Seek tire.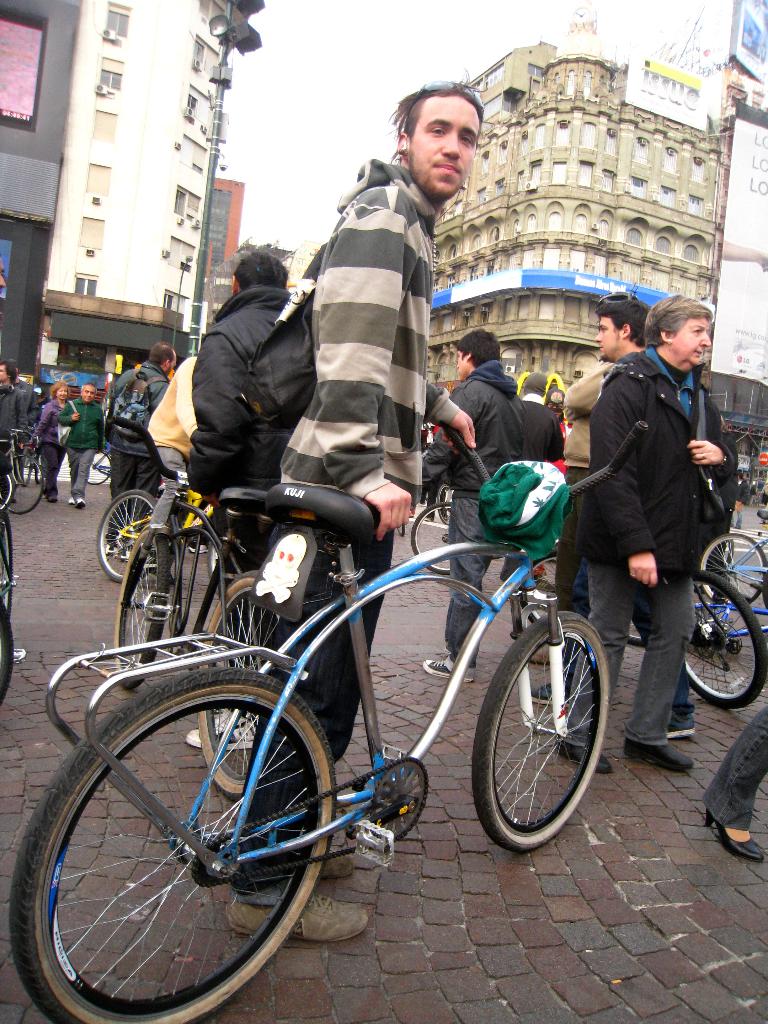
34:452:44:483.
